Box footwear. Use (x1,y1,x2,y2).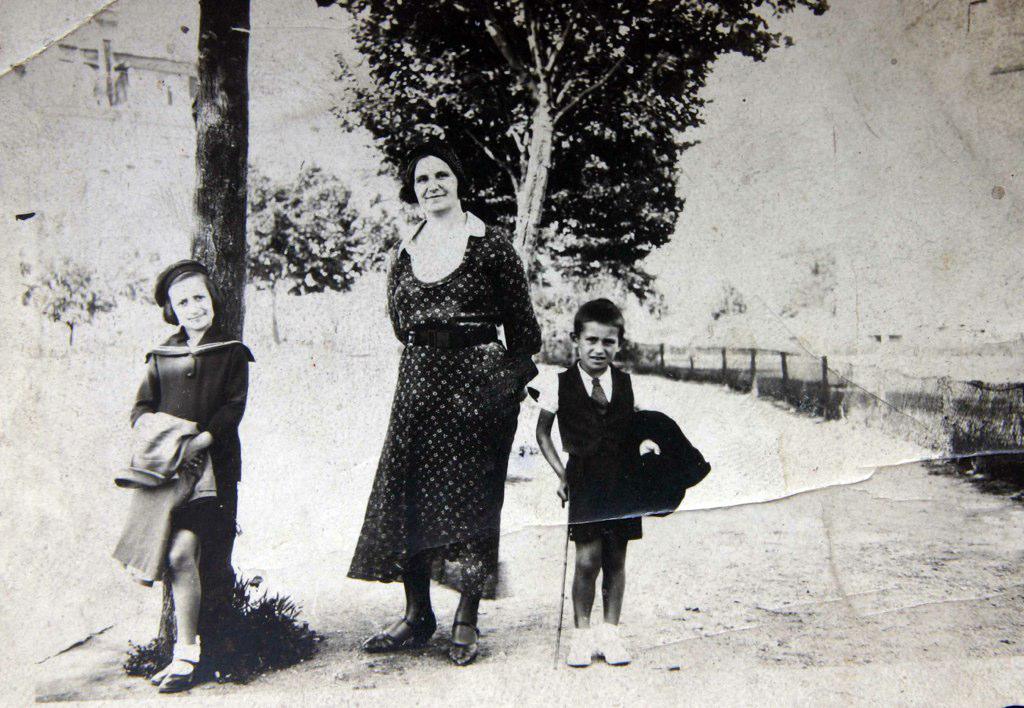
(448,615,483,667).
